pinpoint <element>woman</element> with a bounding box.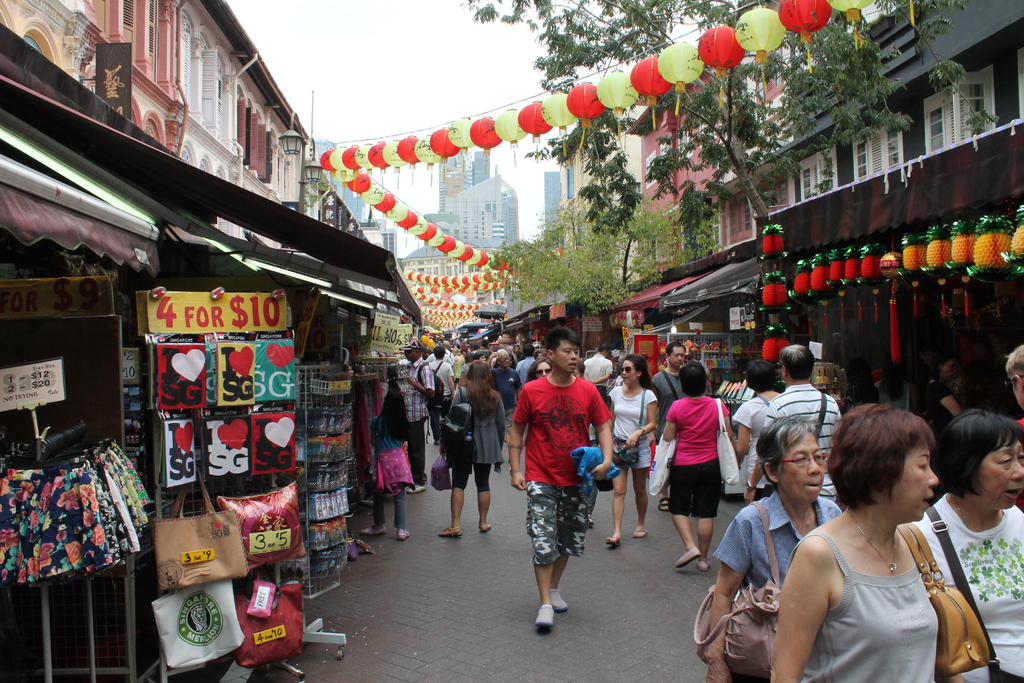
box=[524, 357, 553, 384].
